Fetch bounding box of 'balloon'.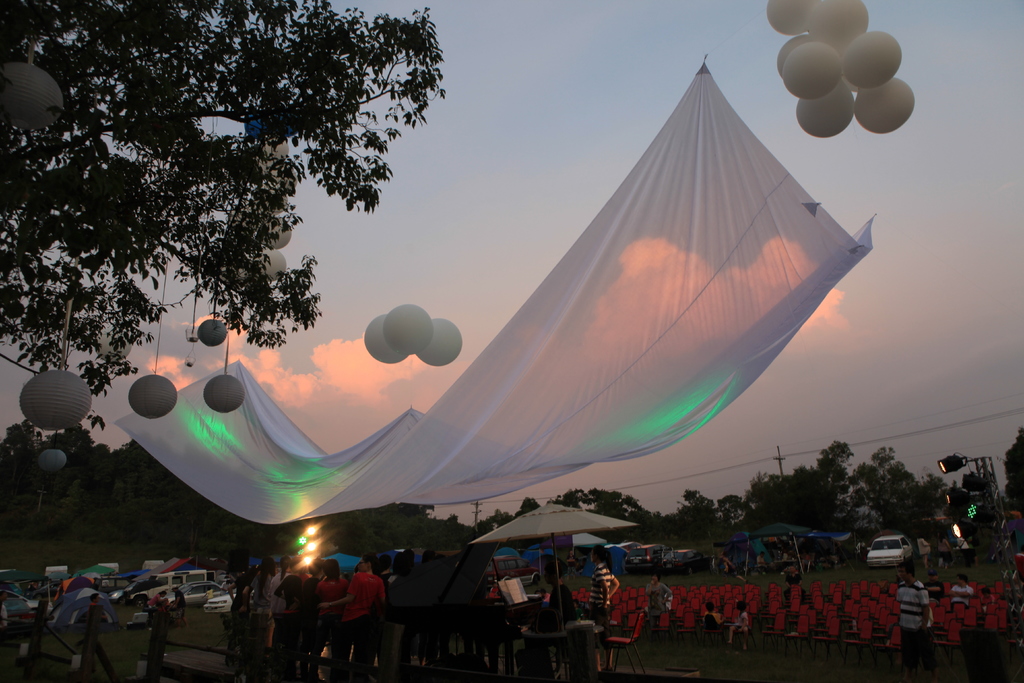
Bbox: {"x1": 793, "y1": 84, "x2": 857, "y2": 139}.
